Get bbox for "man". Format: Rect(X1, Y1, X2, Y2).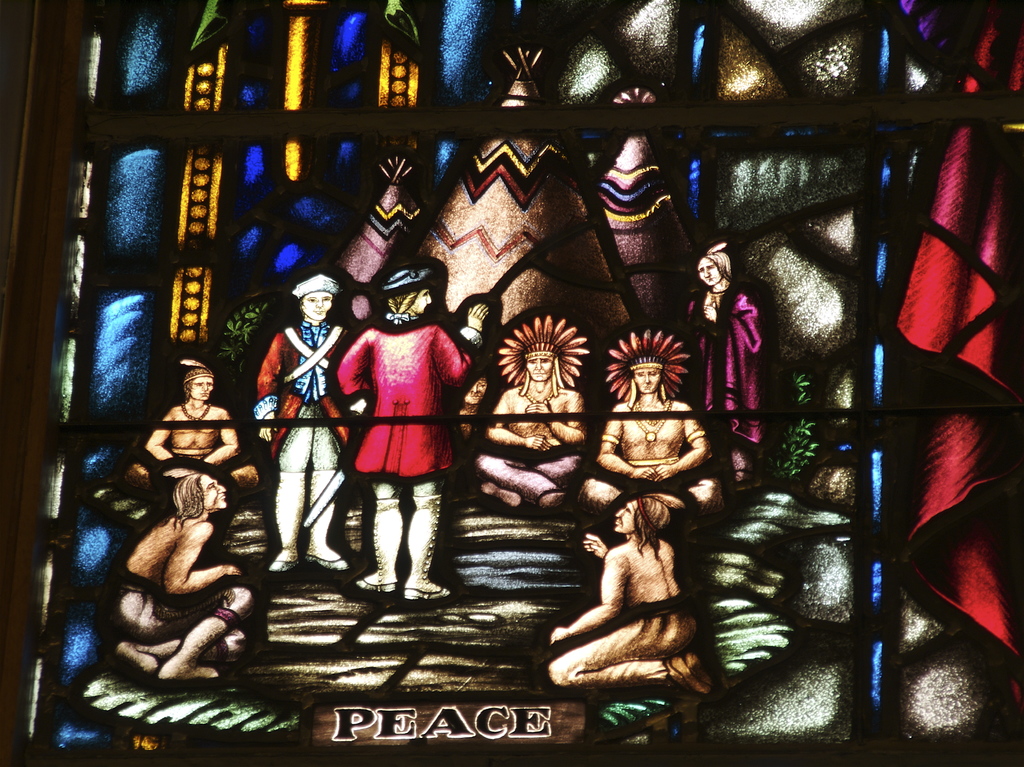
Rect(121, 355, 271, 501).
